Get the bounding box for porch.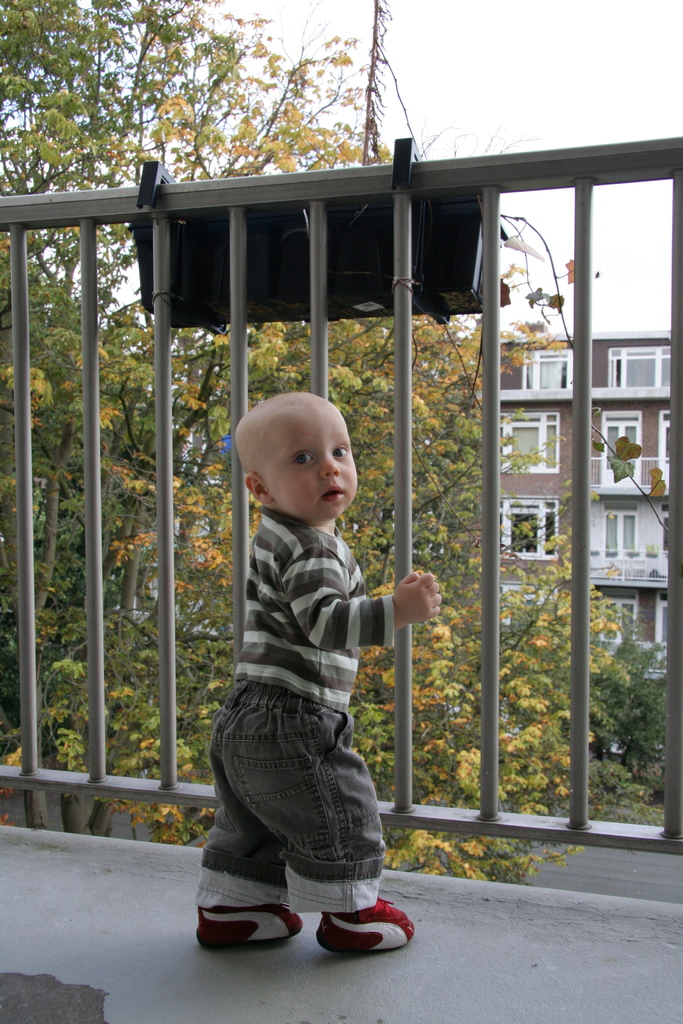
{"x1": 0, "y1": 136, "x2": 682, "y2": 1023}.
